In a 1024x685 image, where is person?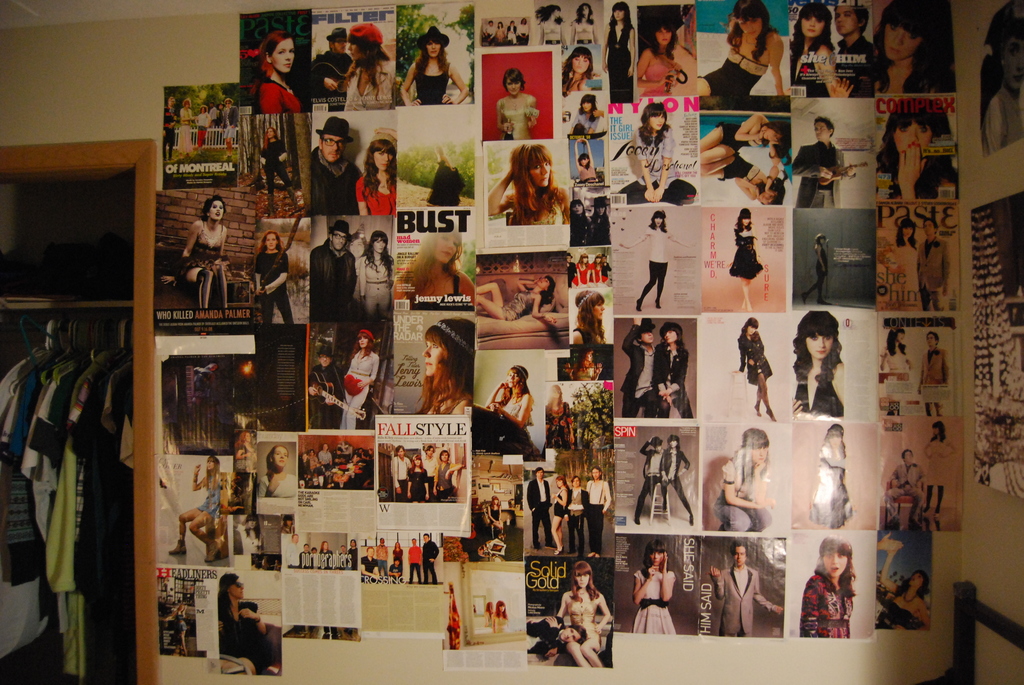
[x1=735, y1=311, x2=783, y2=420].
